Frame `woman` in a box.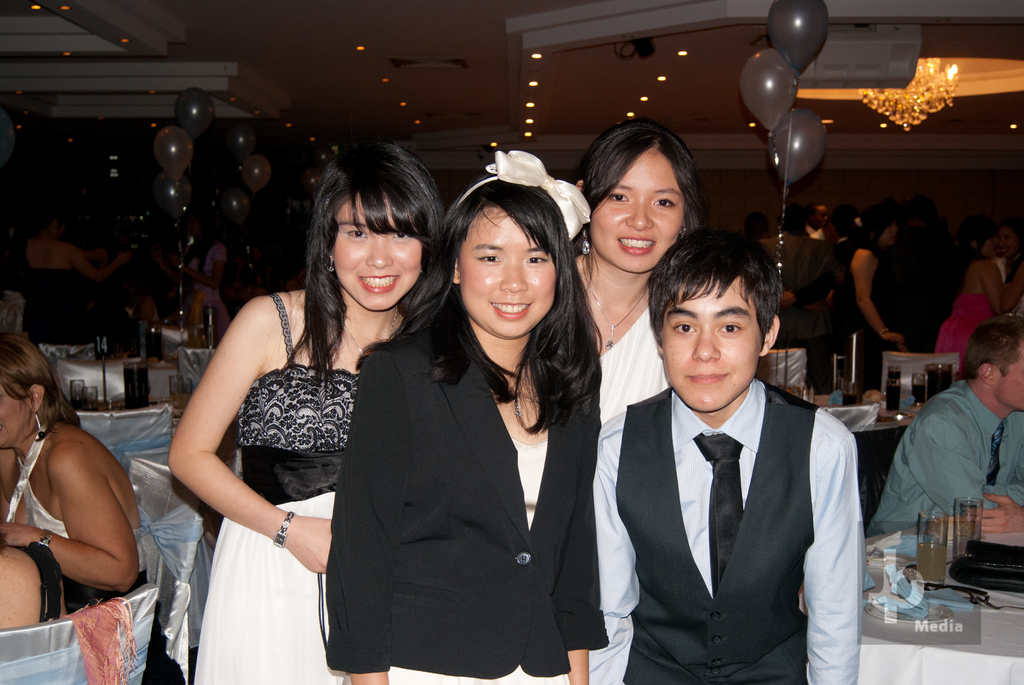
left=330, top=158, right=604, bottom=684.
